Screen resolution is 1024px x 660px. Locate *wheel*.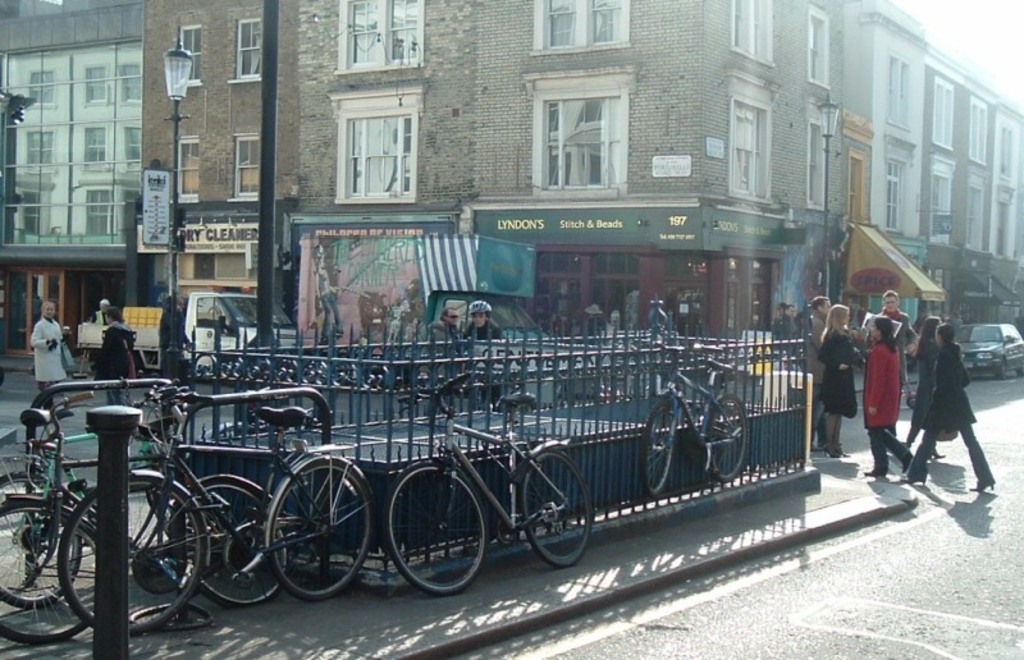
x1=703 y1=391 x2=750 y2=481.
